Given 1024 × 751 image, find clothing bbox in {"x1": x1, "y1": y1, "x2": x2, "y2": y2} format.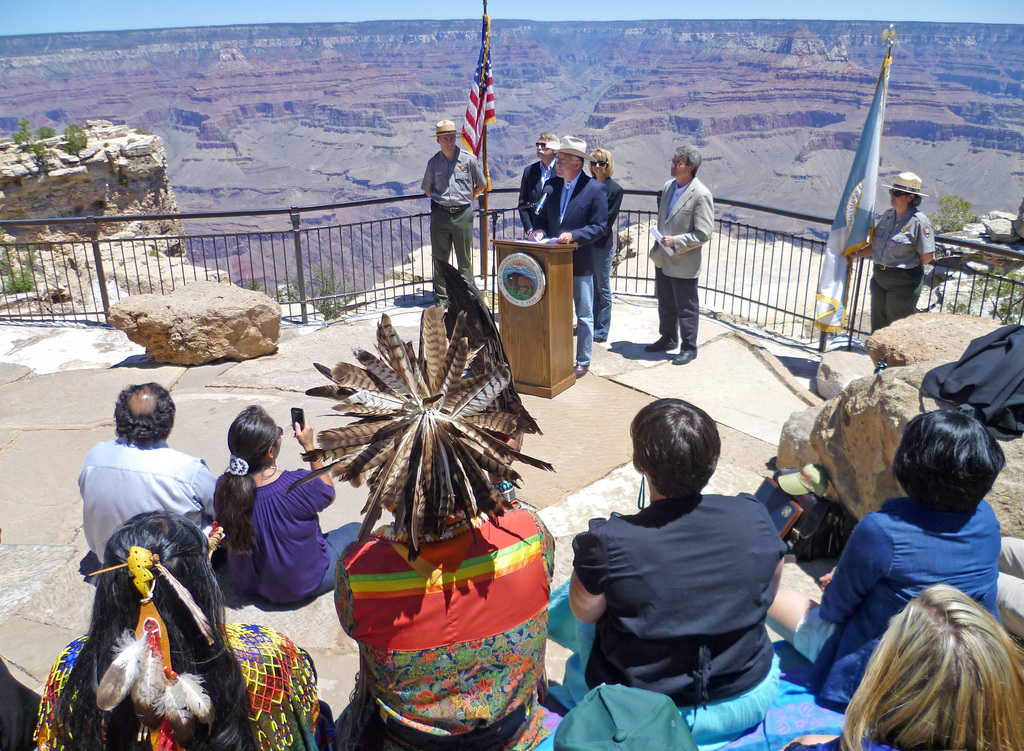
{"x1": 330, "y1": 489, "x2": 556, "y2": 750}.
